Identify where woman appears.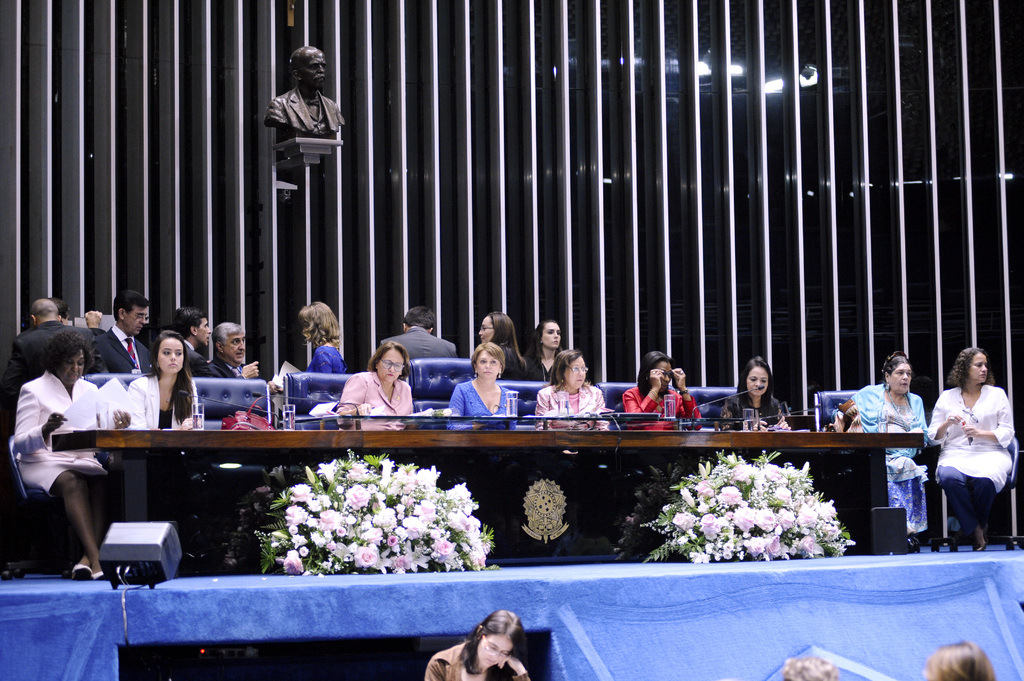
Appears at [left=532, top=348, right=605, bottom=426].
